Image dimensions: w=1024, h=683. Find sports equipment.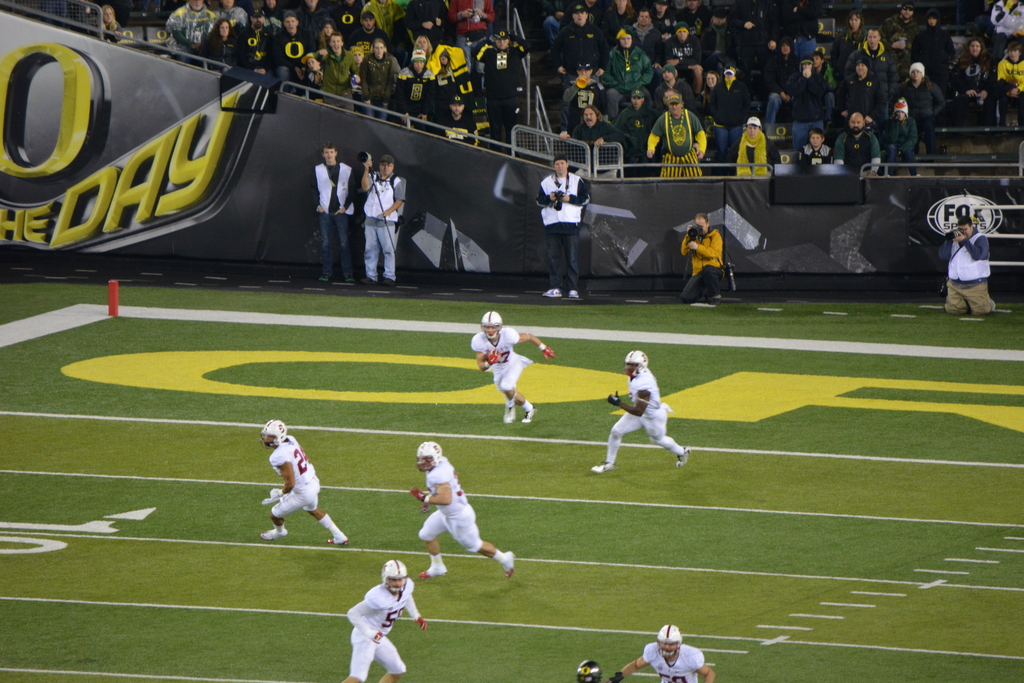
264 488 285 504.
